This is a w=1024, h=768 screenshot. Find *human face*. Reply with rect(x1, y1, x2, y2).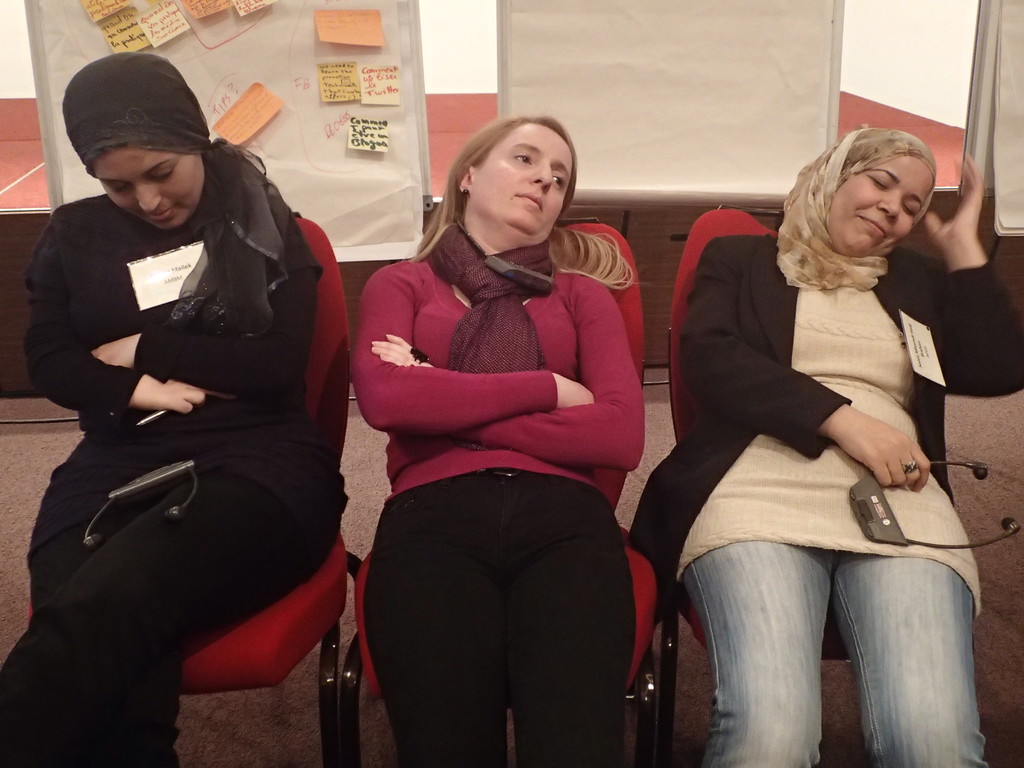
rect(833, 154, 923, 253).
